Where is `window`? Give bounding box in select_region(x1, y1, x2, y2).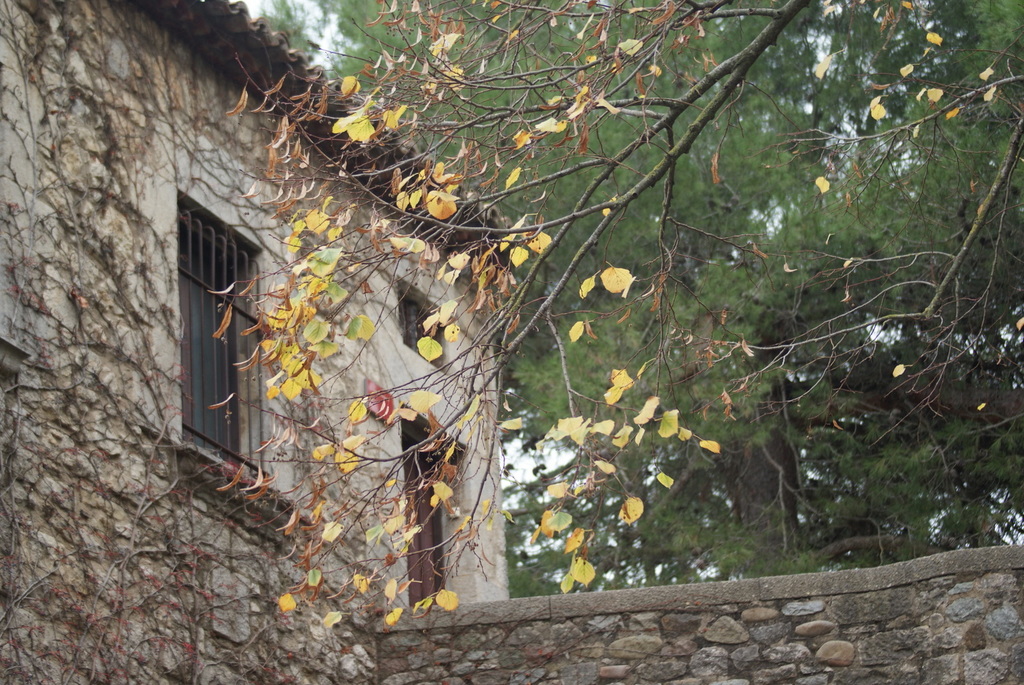
select_region(403, 276, 449, 375).
